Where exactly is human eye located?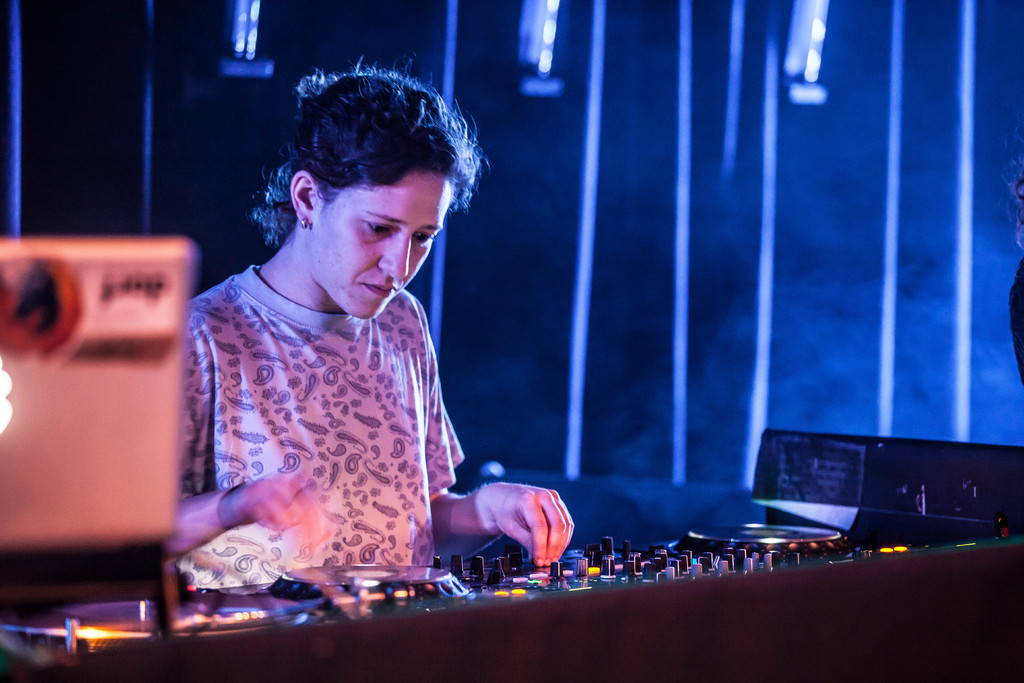
Its bounding box is select_region(417, 220, 433, 252).
